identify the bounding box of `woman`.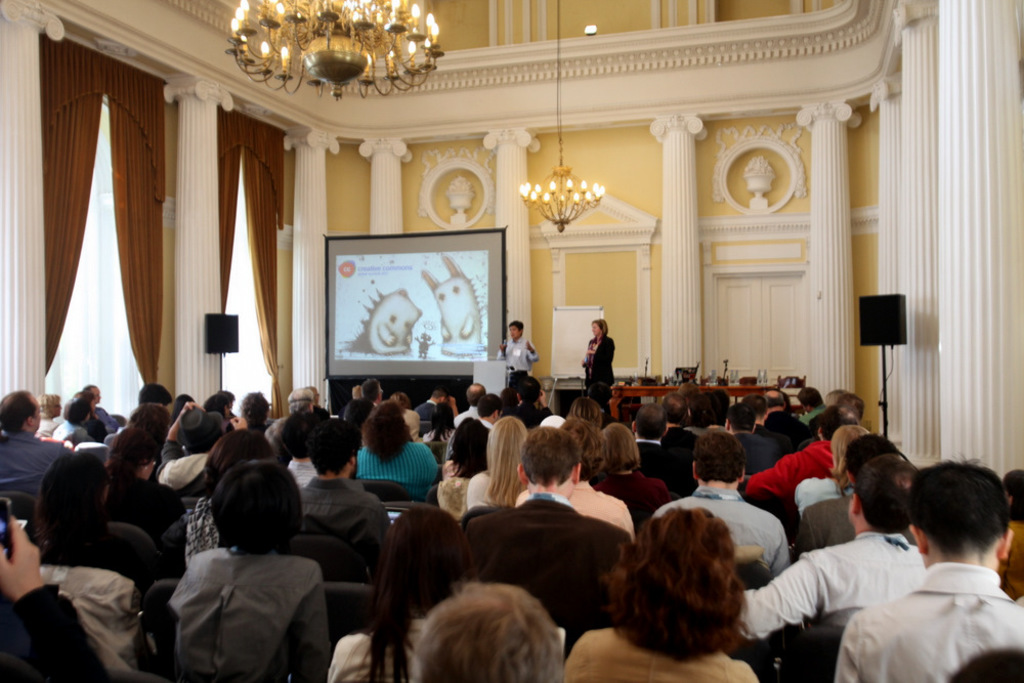
[791, 420, 878, 517].
